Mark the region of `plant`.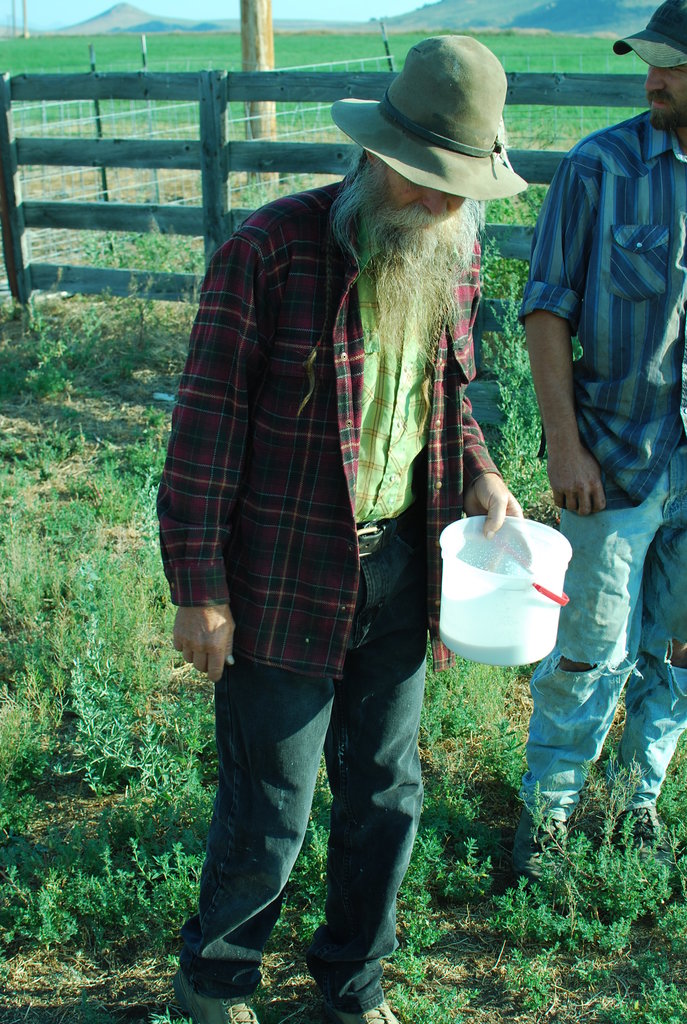
Region: x1=31, y1=232, x2=200, y2=270.
